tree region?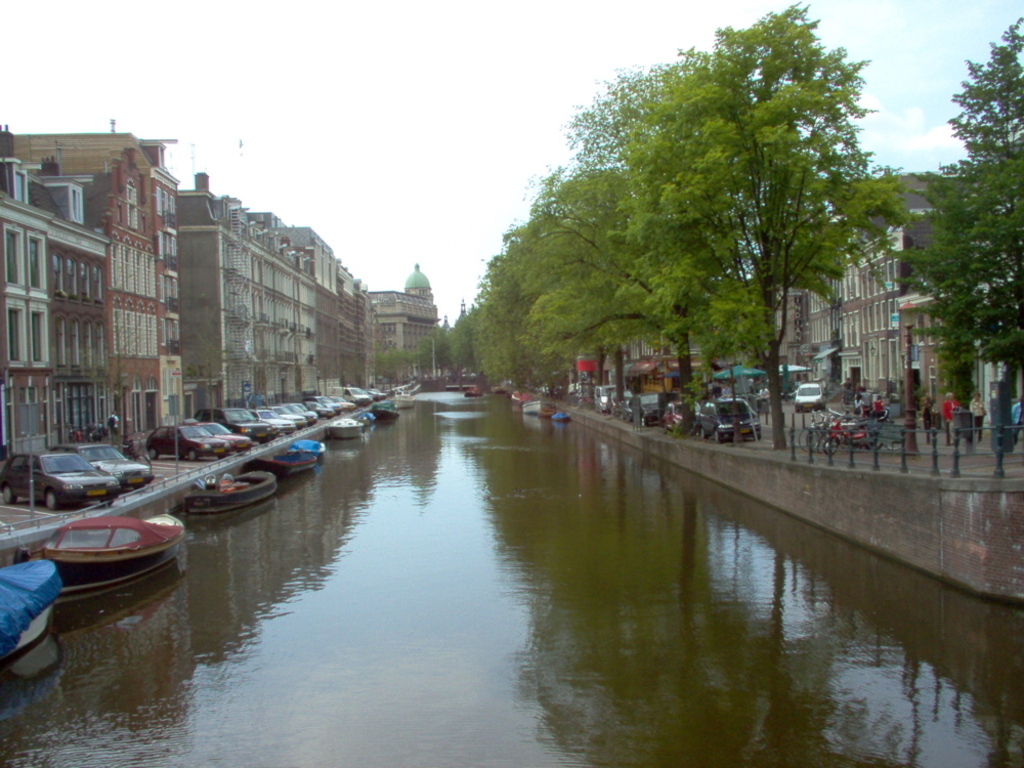
l=886, t=17, r=1023, b=377
